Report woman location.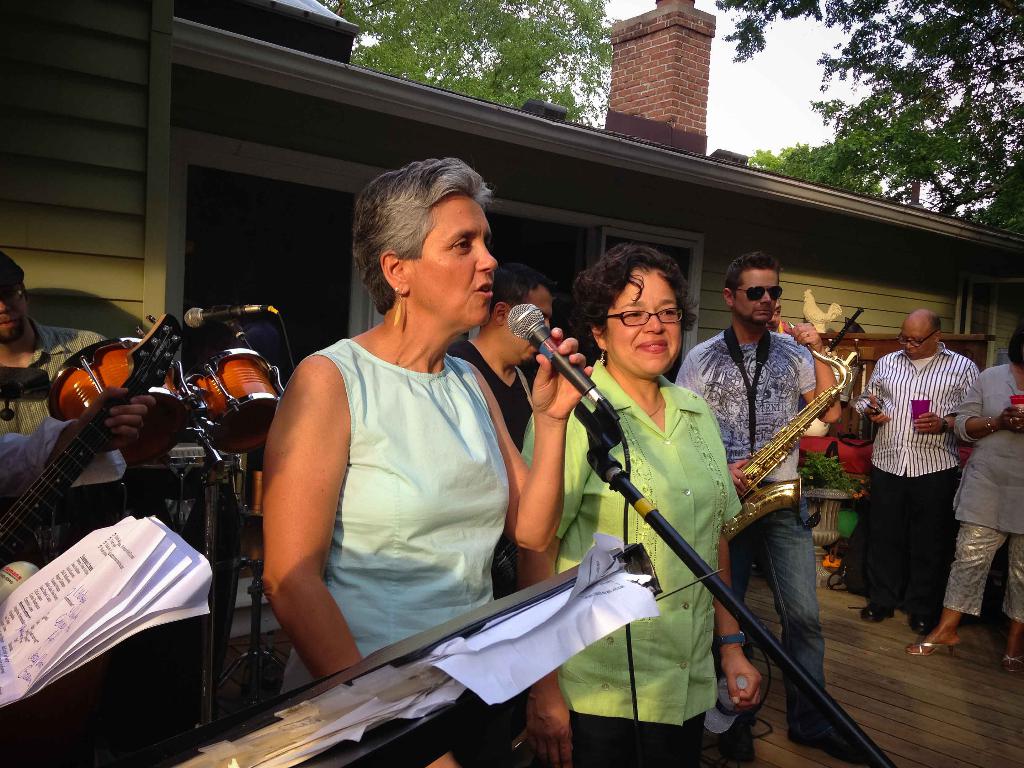
Report: {"left": 903, "top": 316, "right": 1023, "bottom": 672}.
